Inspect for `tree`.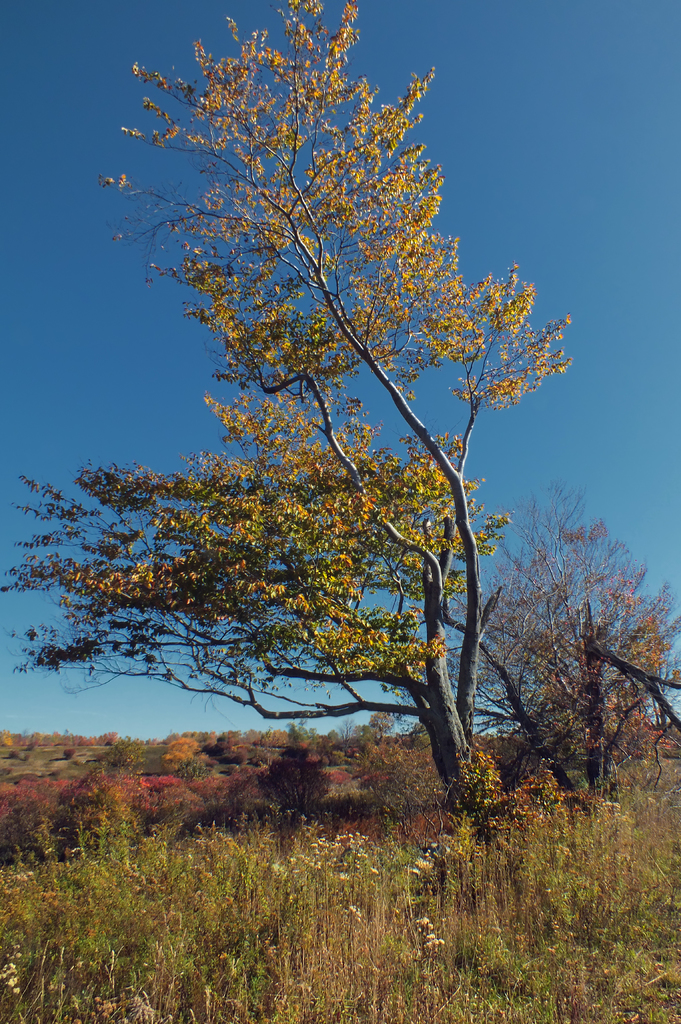
Inspection: bbox=[509, 468, 679, 829].
